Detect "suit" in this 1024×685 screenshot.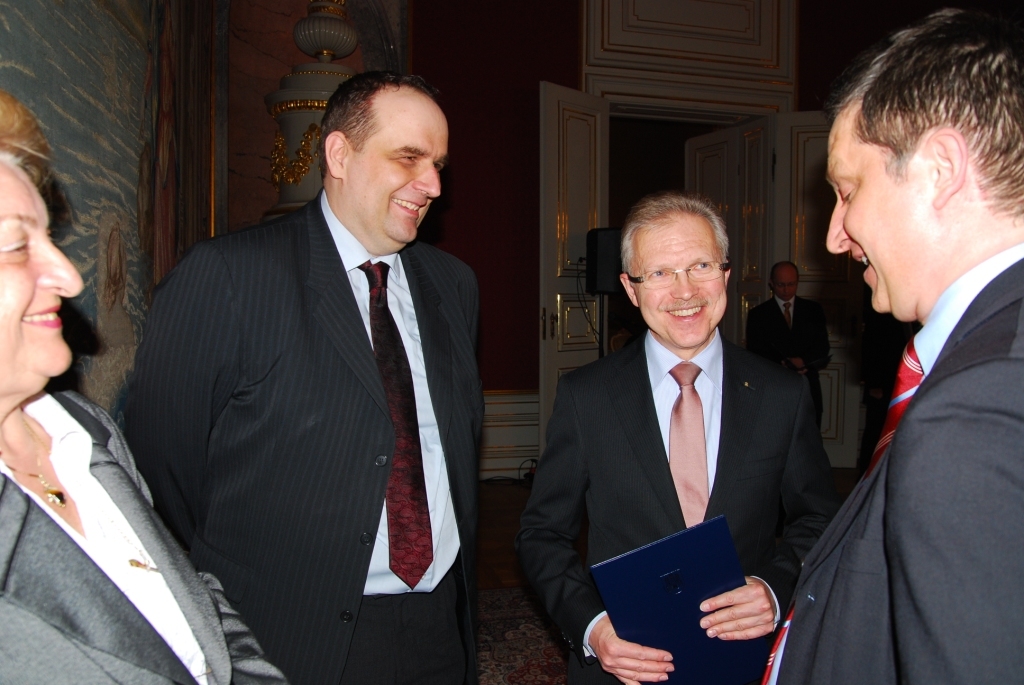
Detection: <box>113,74,496,684</box>.
